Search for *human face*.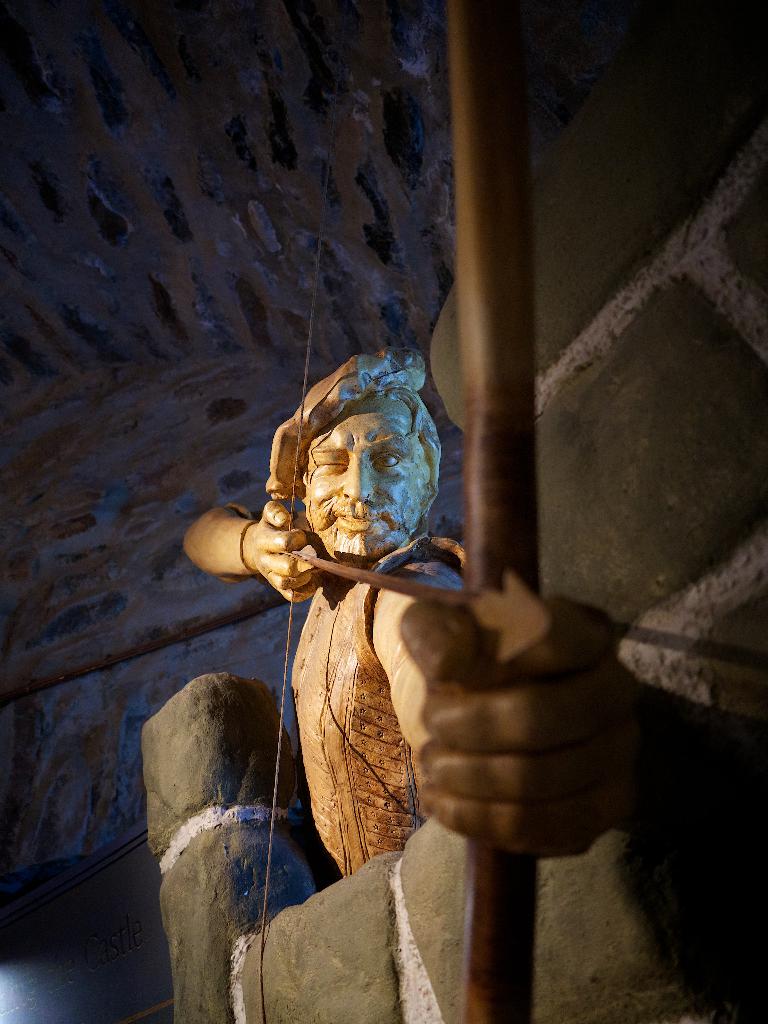
Found at 300,396,436,554.
